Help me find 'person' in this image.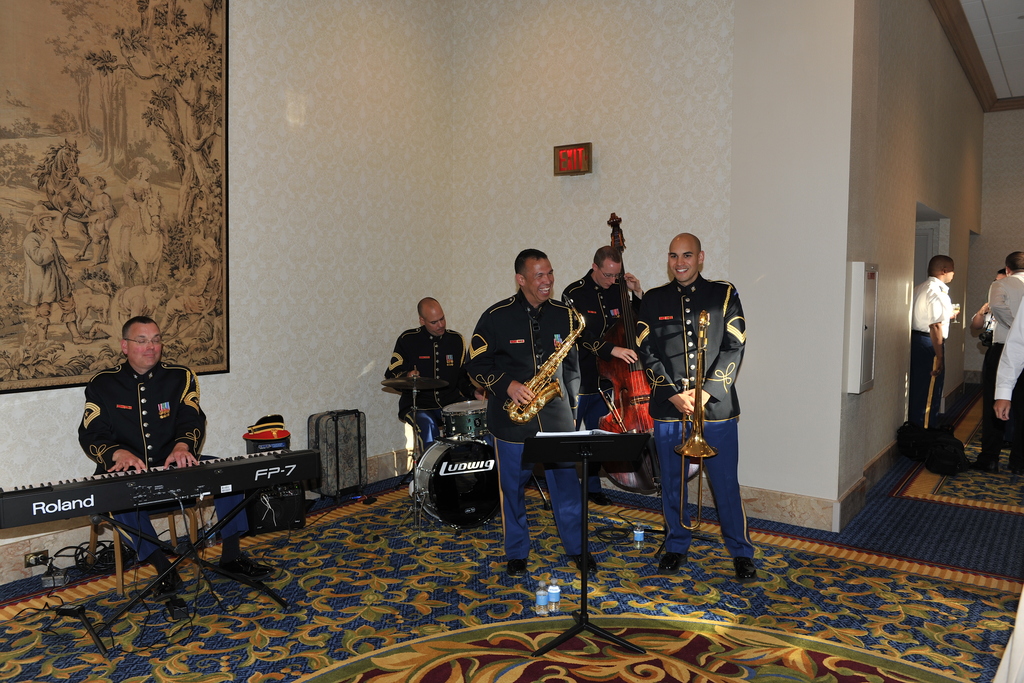
Found it: pyautogui.locateOnScreen(653, 238, 753, 595).
